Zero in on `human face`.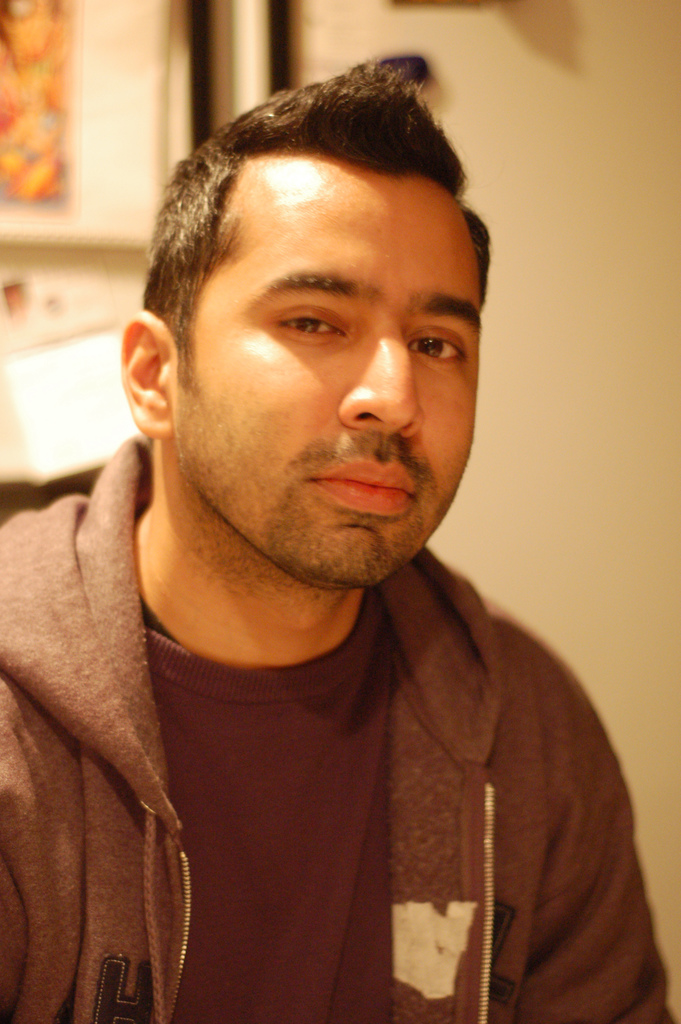
Zeroed in: {"left": 185, "top": 176, "right": 483, "bottom": 584}.
